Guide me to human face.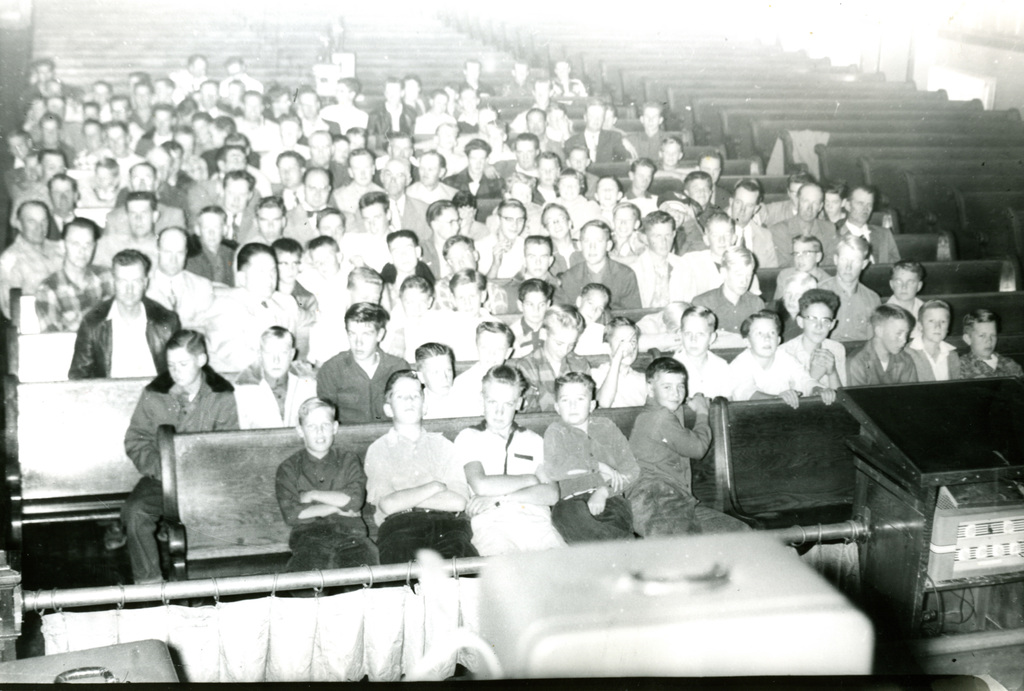
Guidance: [x1=538, y1=158, x2=559, y2=183].
